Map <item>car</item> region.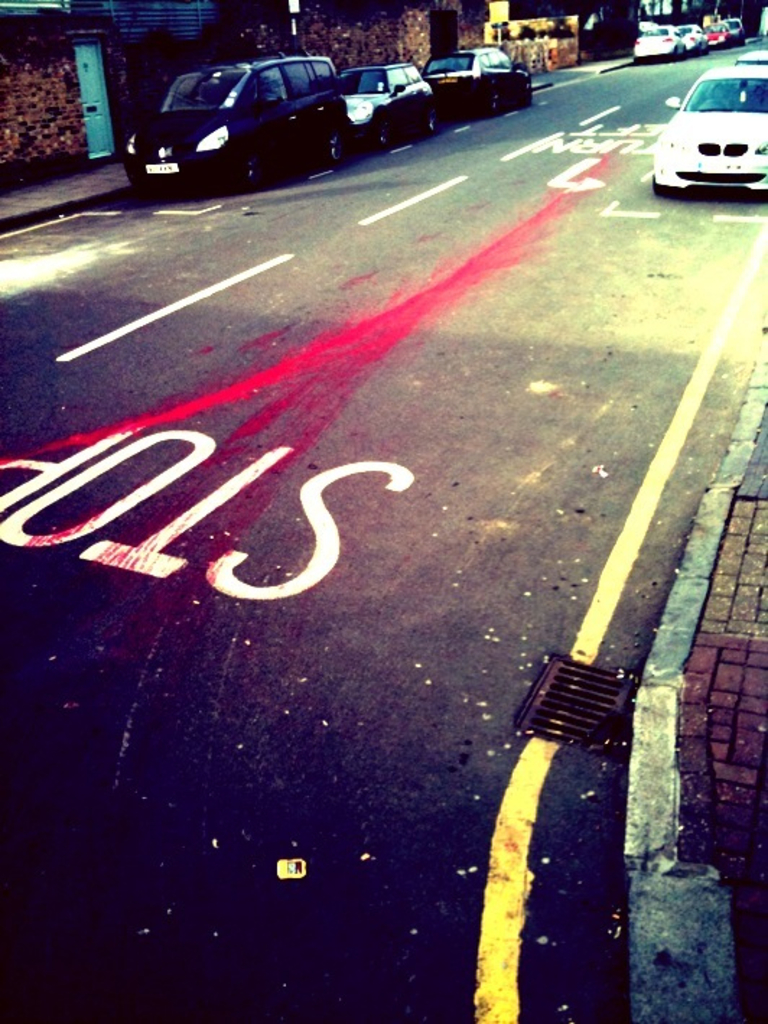
Mapped to (x1=699, y1=19, x2=728, y2=46).
